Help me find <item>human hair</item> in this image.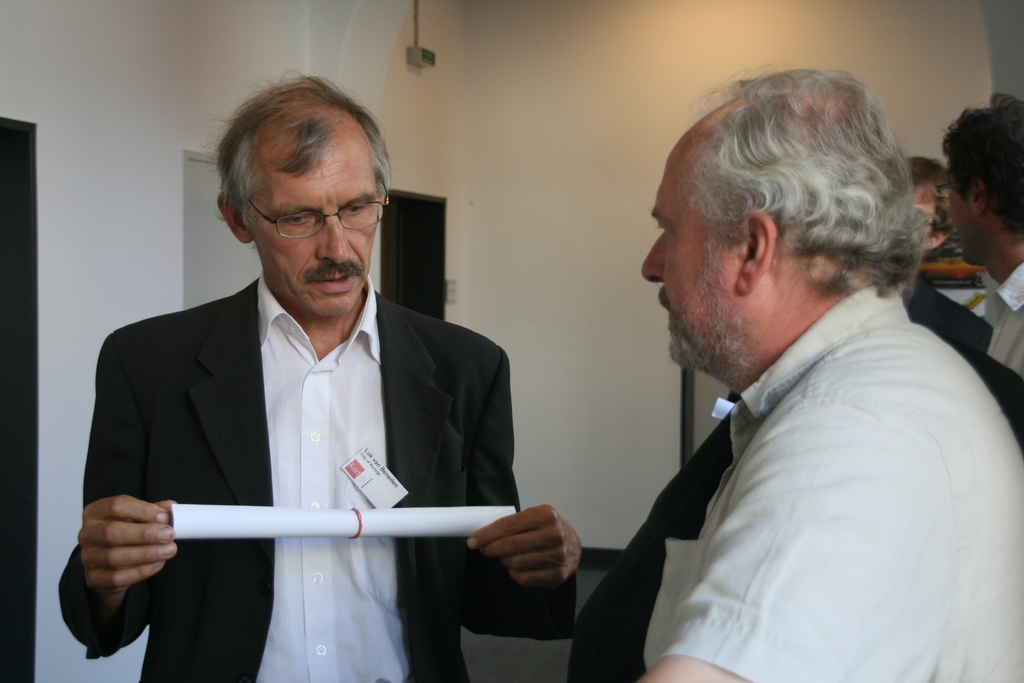
Found it: [left=937, top=96, right=1023, bottom=247].
